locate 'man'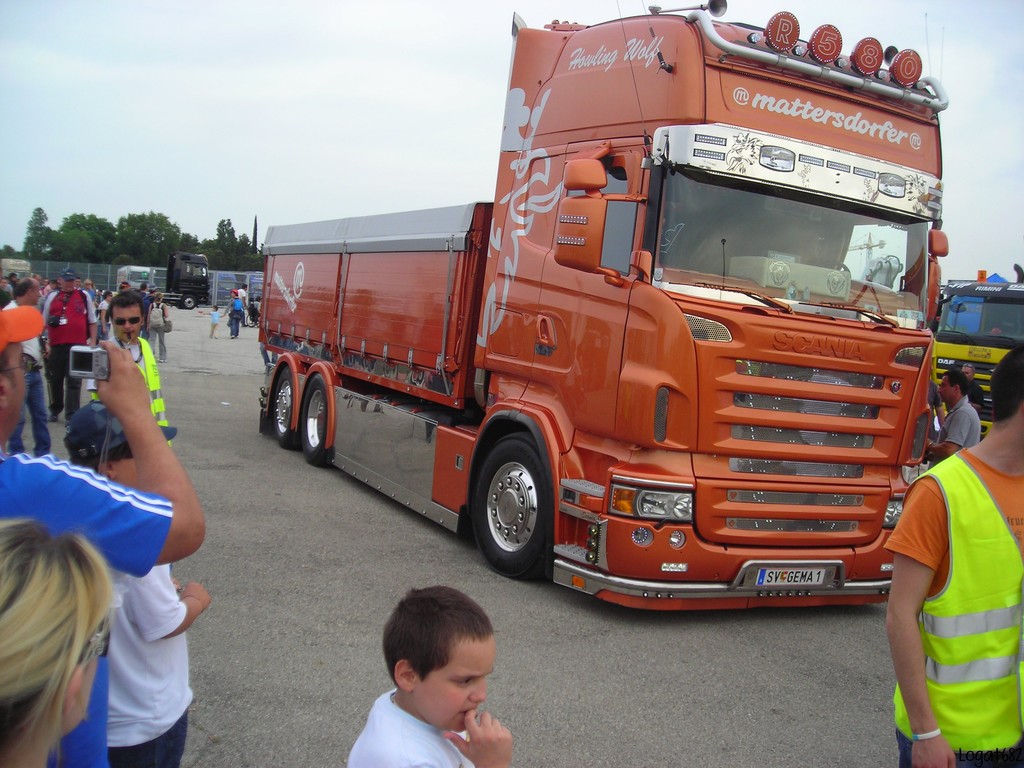
locate(925, 367, 981, 471)
